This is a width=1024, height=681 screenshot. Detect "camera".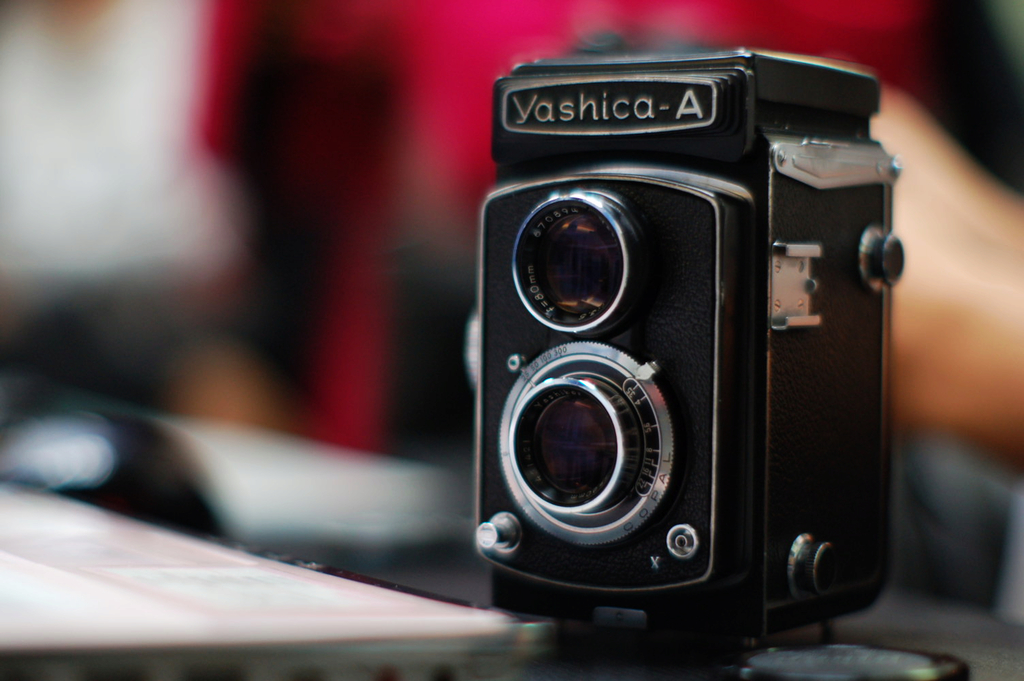
441, 0, 906, 654.
